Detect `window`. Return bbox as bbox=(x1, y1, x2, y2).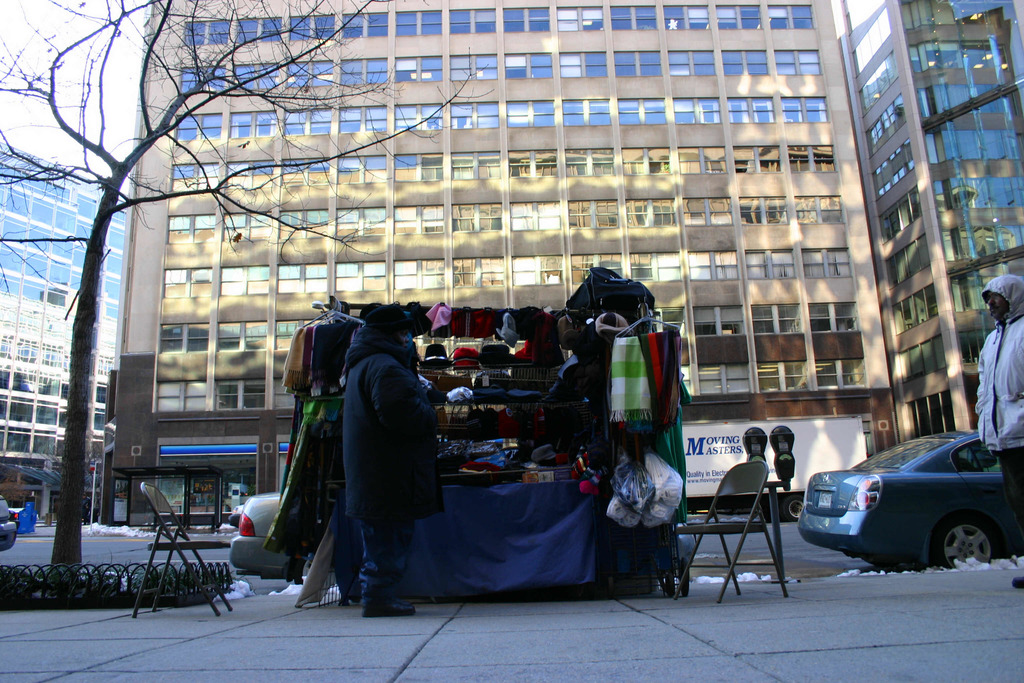
bbox=(344, 12, 390, 33).
